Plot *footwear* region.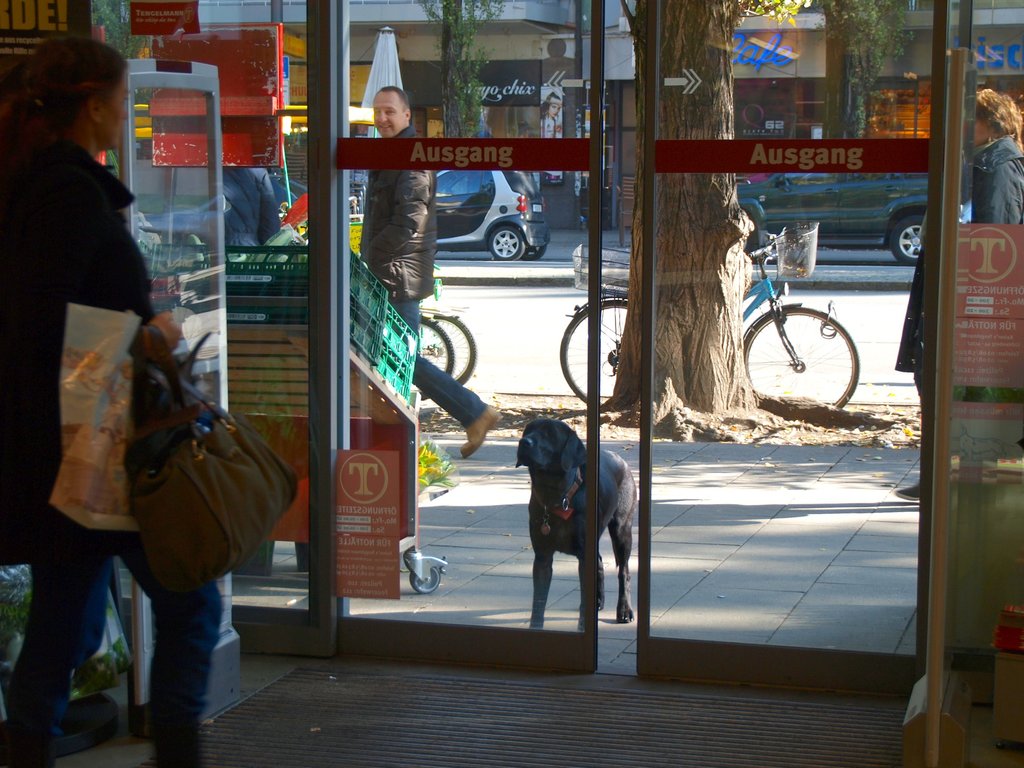
Plotted at [458,404,503,461].
